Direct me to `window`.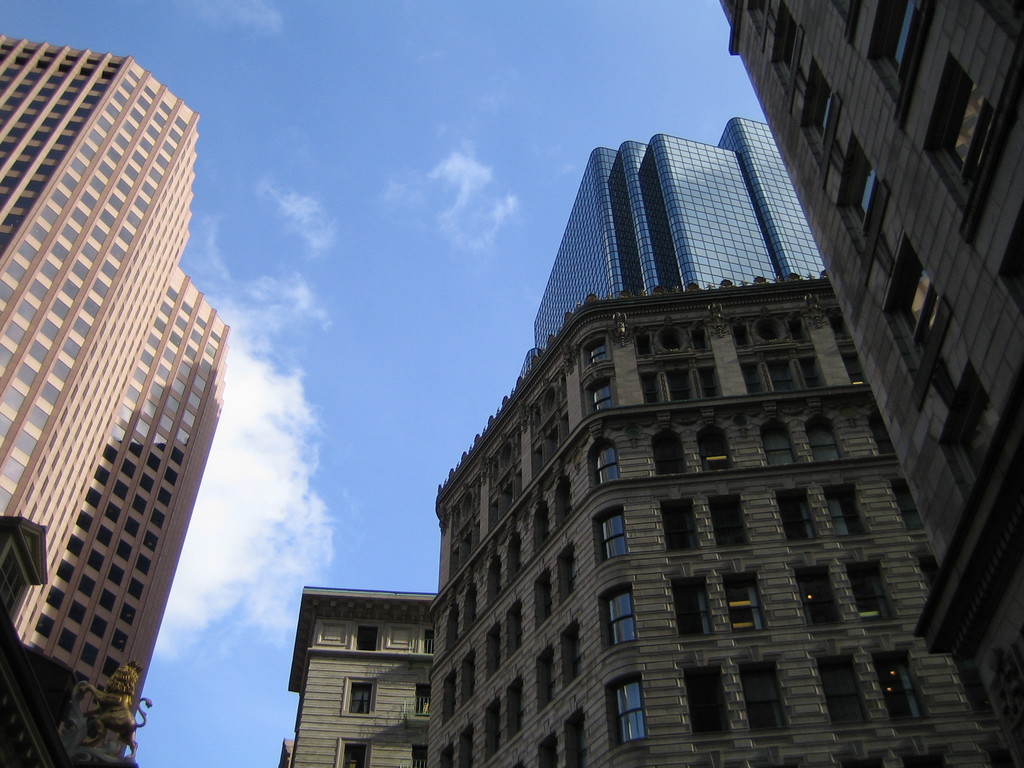
Direction: 603 675 654 753.
